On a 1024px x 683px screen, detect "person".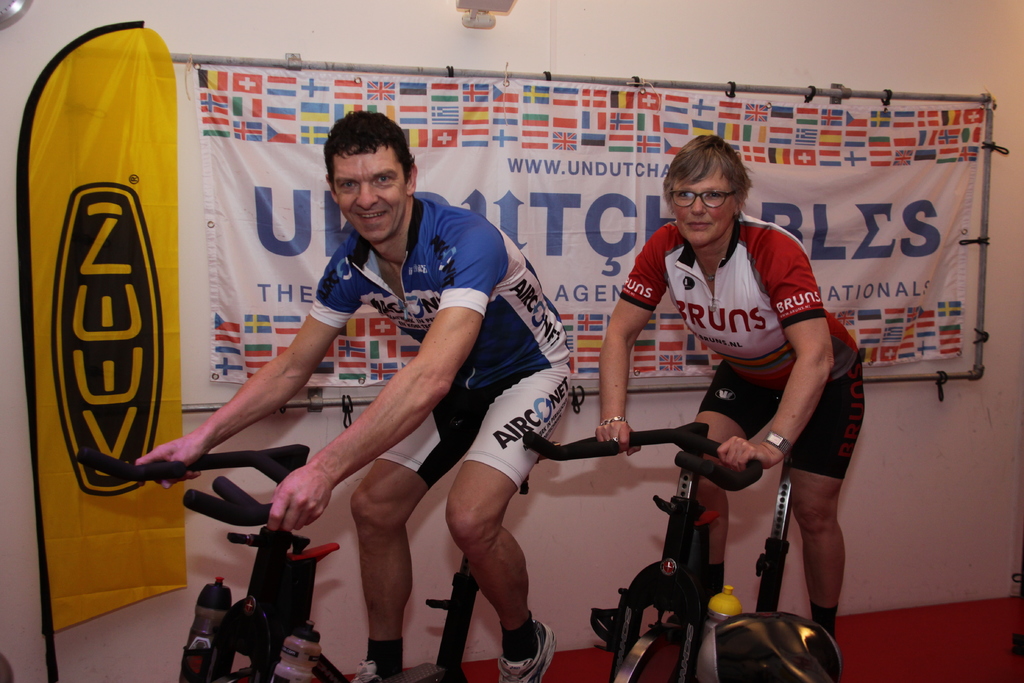
bbox=[140, 108, 580, 682].
